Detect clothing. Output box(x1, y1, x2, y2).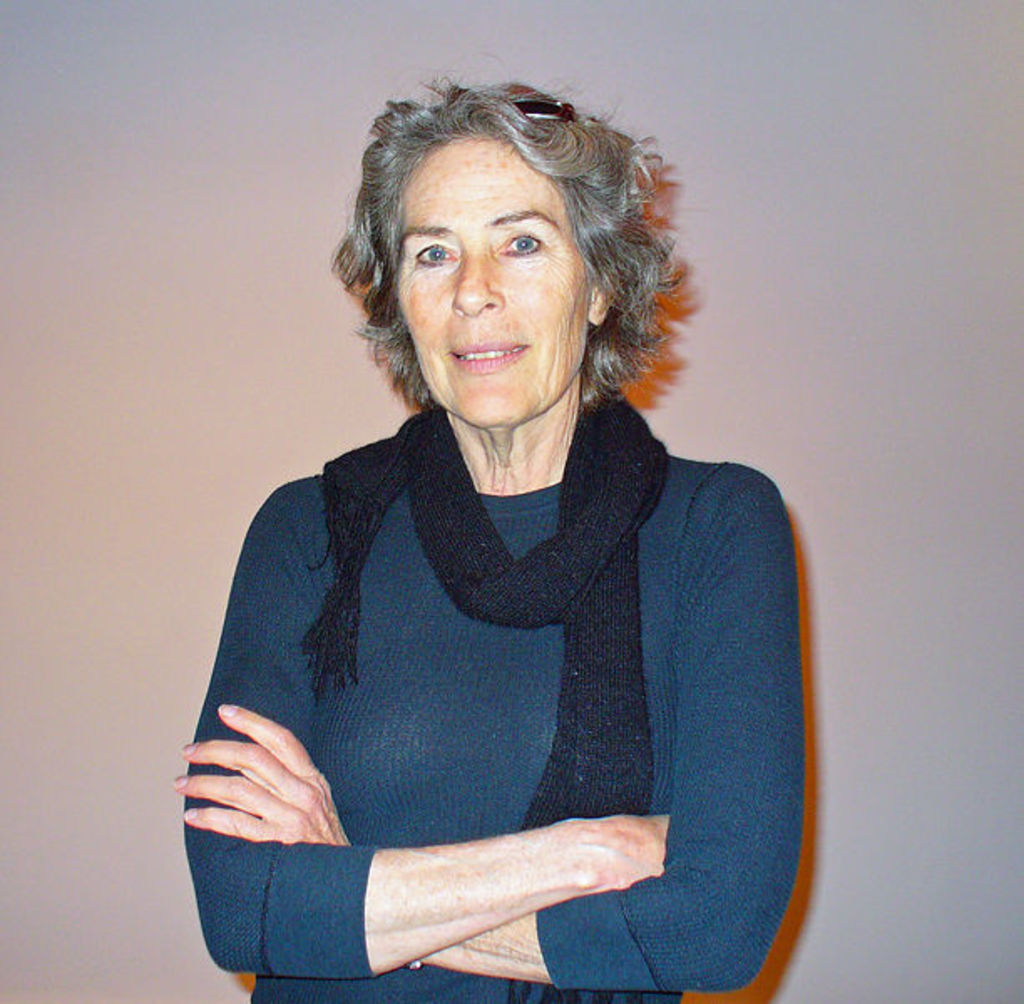
box(194, 343, 796, 992).
